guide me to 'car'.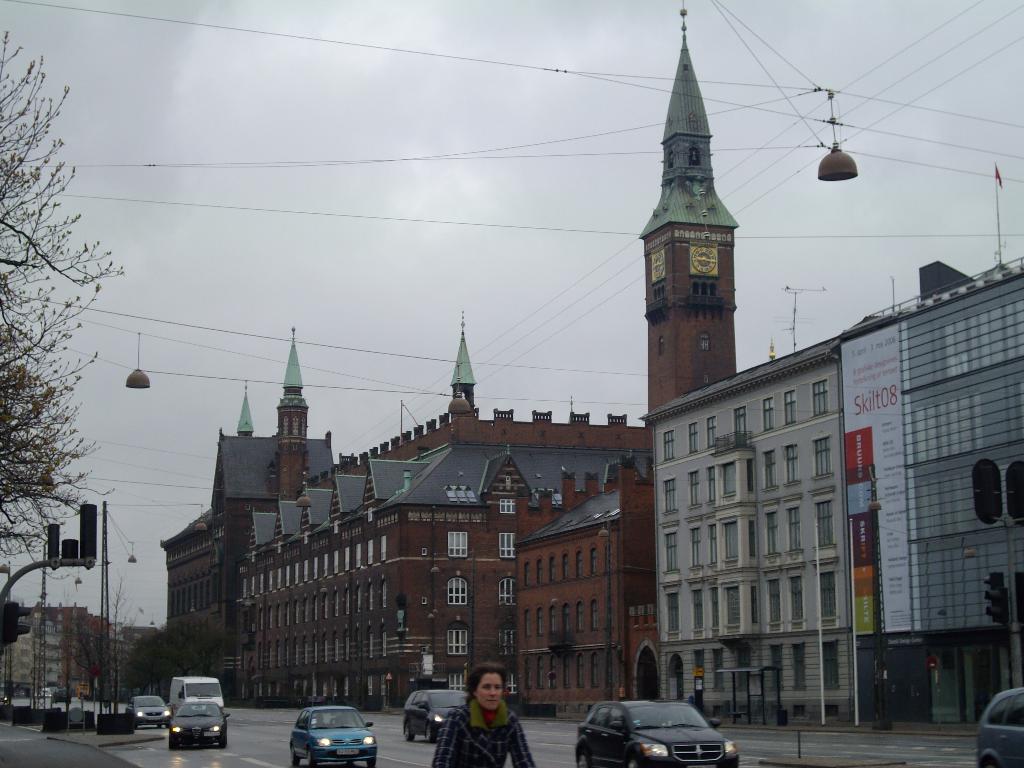
Guidance: bbox=[51, 687, 70, 703].
